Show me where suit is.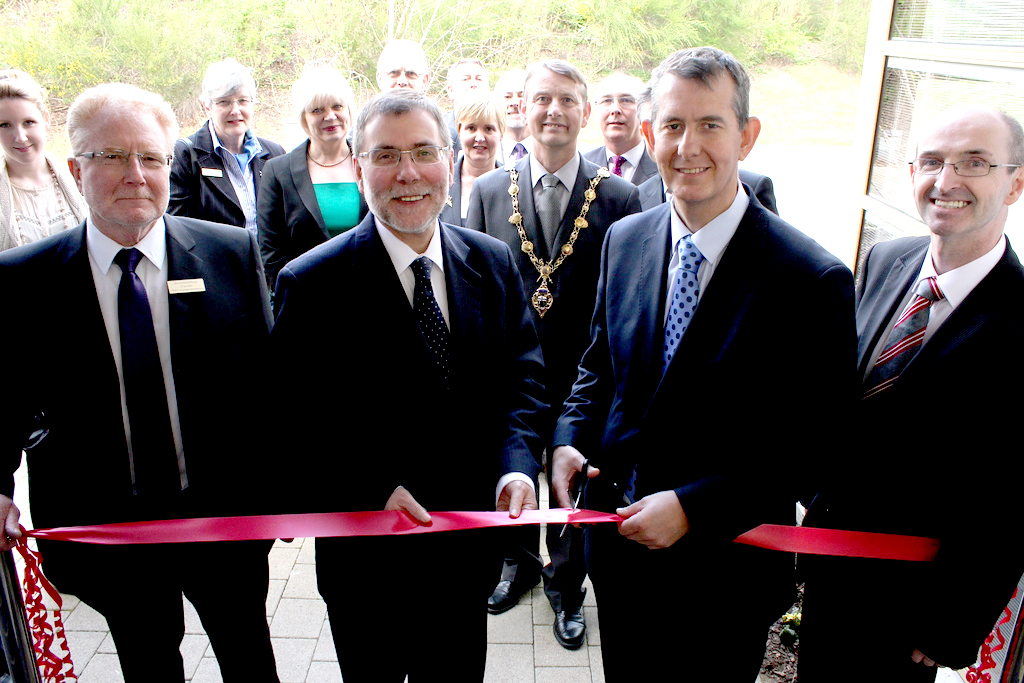
suit is at BBox(257, 136, 370, 290).
